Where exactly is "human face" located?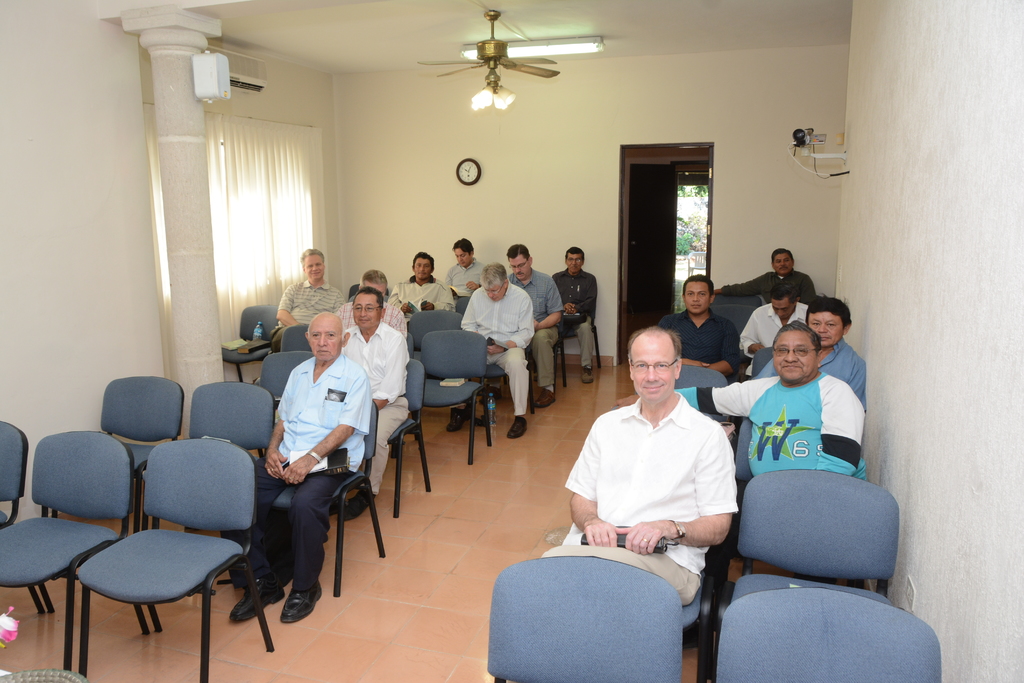
Its bounding box is (806,314,846,345).
